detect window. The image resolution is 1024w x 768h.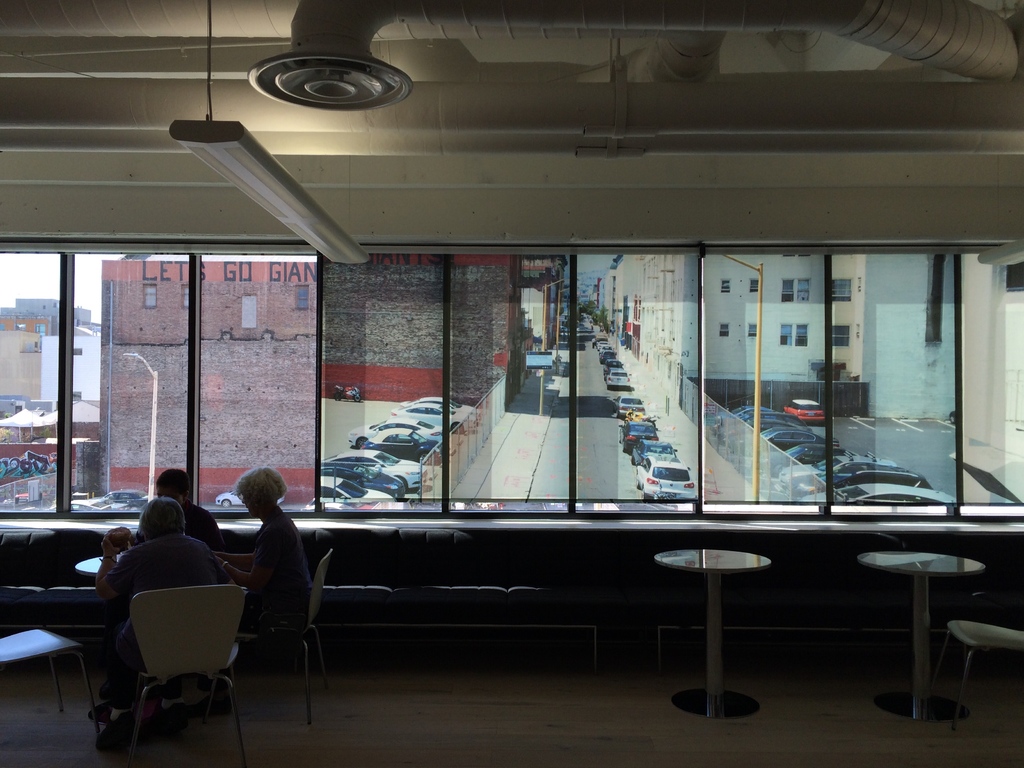
x1=721, y1=326, x2=729, y2=337.
